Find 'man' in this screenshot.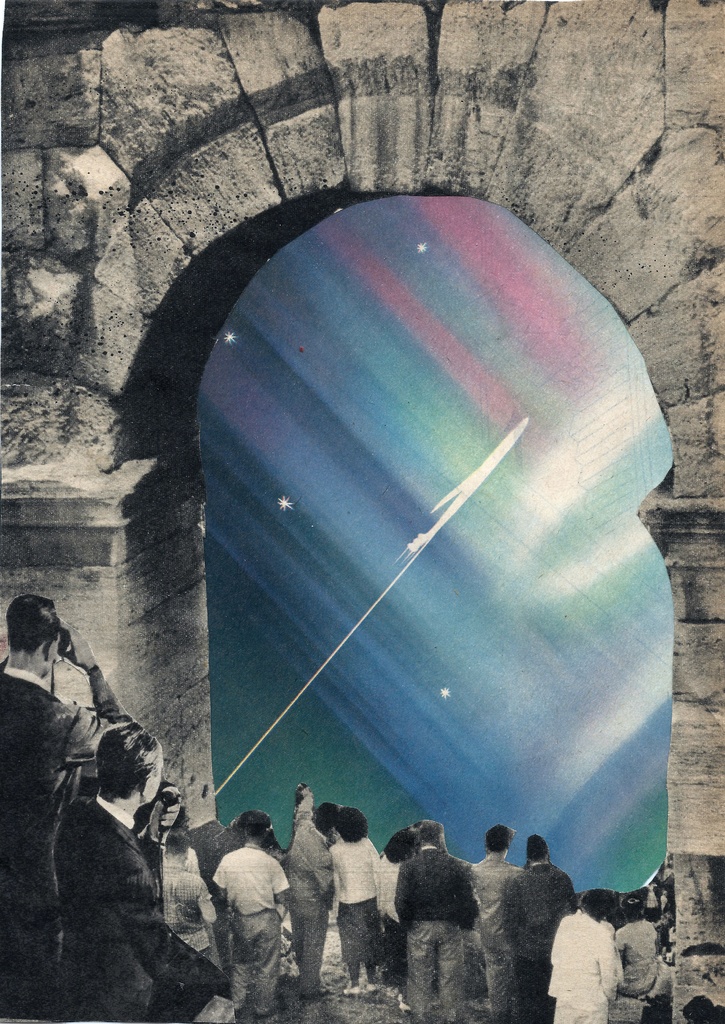
The bounding box for 'man' is <region>277, 777, 341, 1018</region>.
